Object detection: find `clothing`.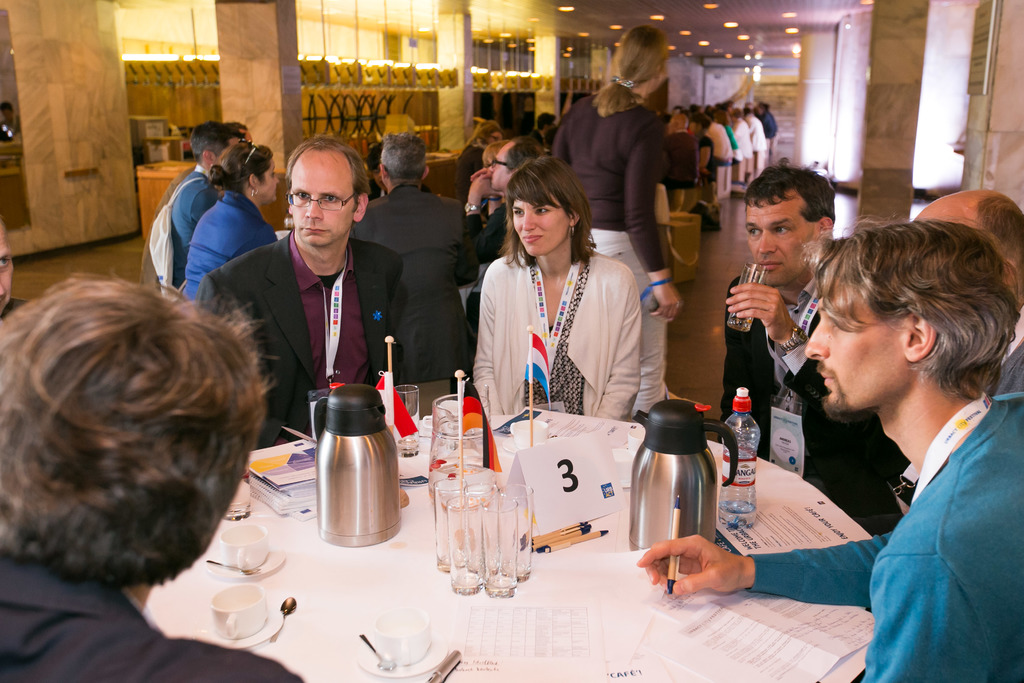
pyautogui.locateOnScreen(0, 550, 307, 682).
